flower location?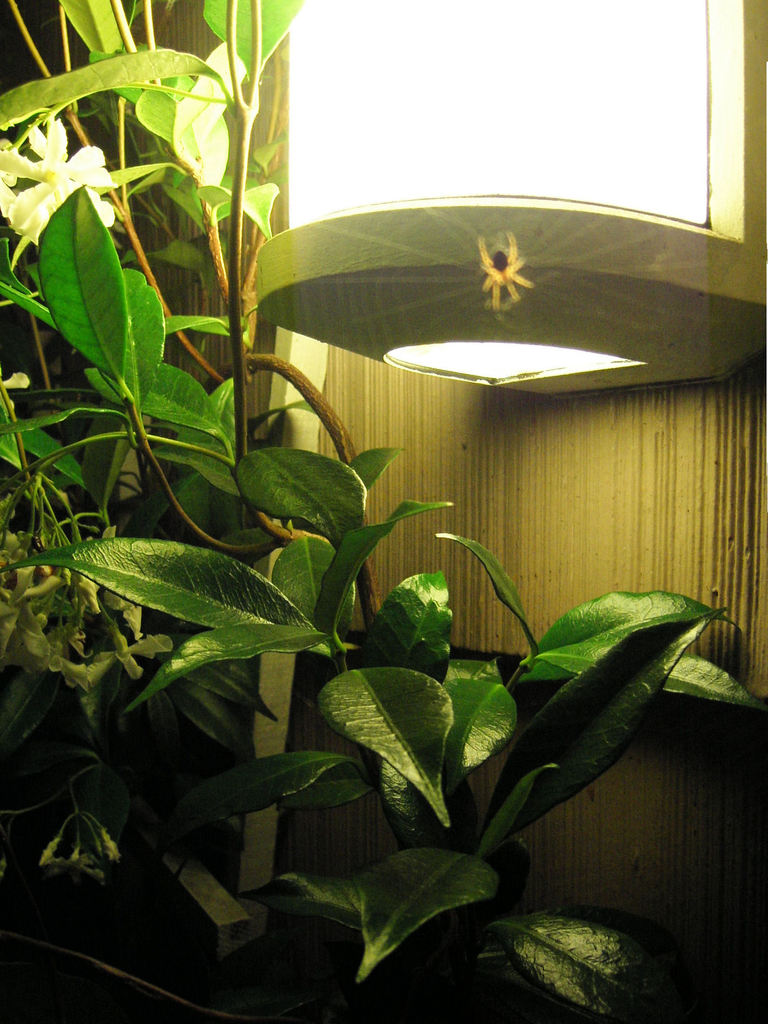
[left=86, top=612, right=172, bottom=676]
